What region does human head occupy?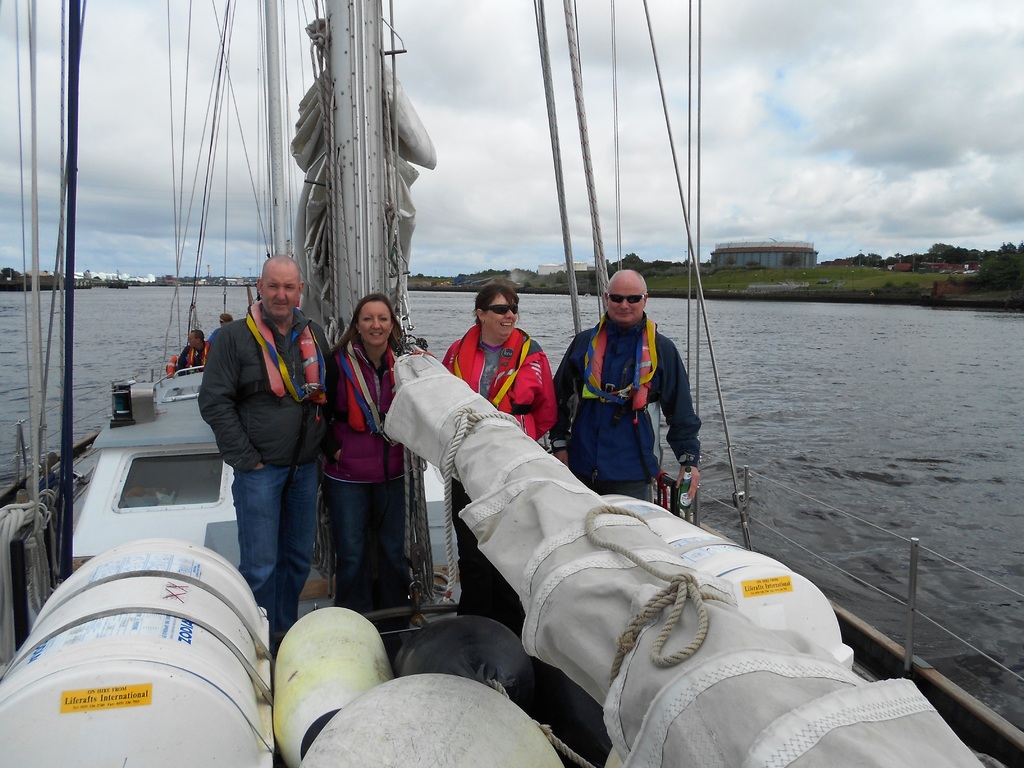
pyautogui.locateOnScreen(220, 312, 234, 324).
